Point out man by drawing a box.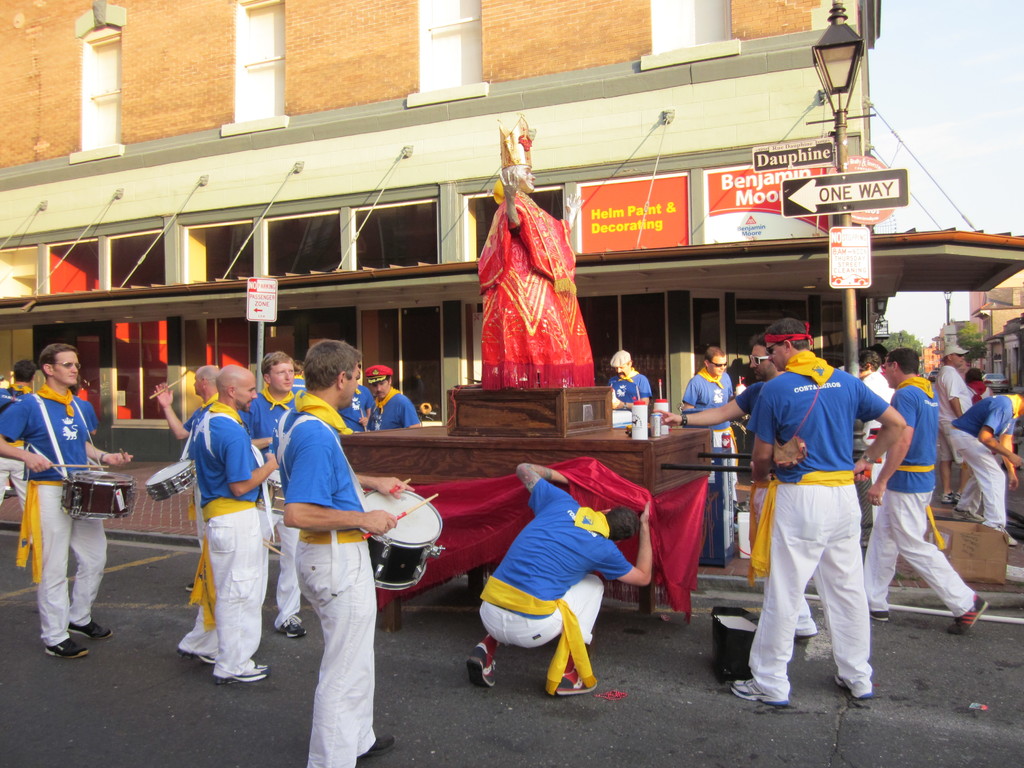
box(742, 309, 884, 733).
